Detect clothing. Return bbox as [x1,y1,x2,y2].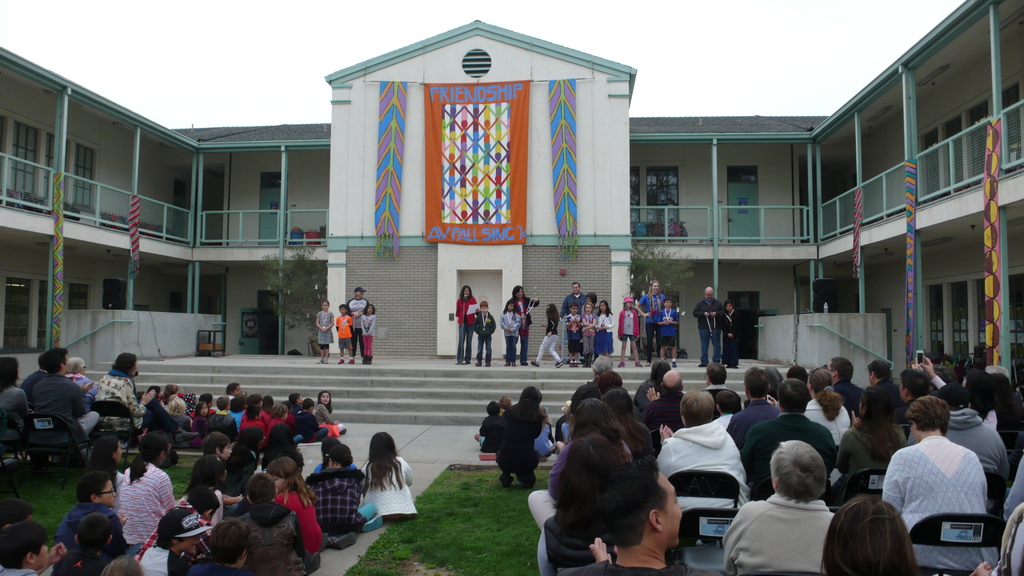
[296,410,329,442].
